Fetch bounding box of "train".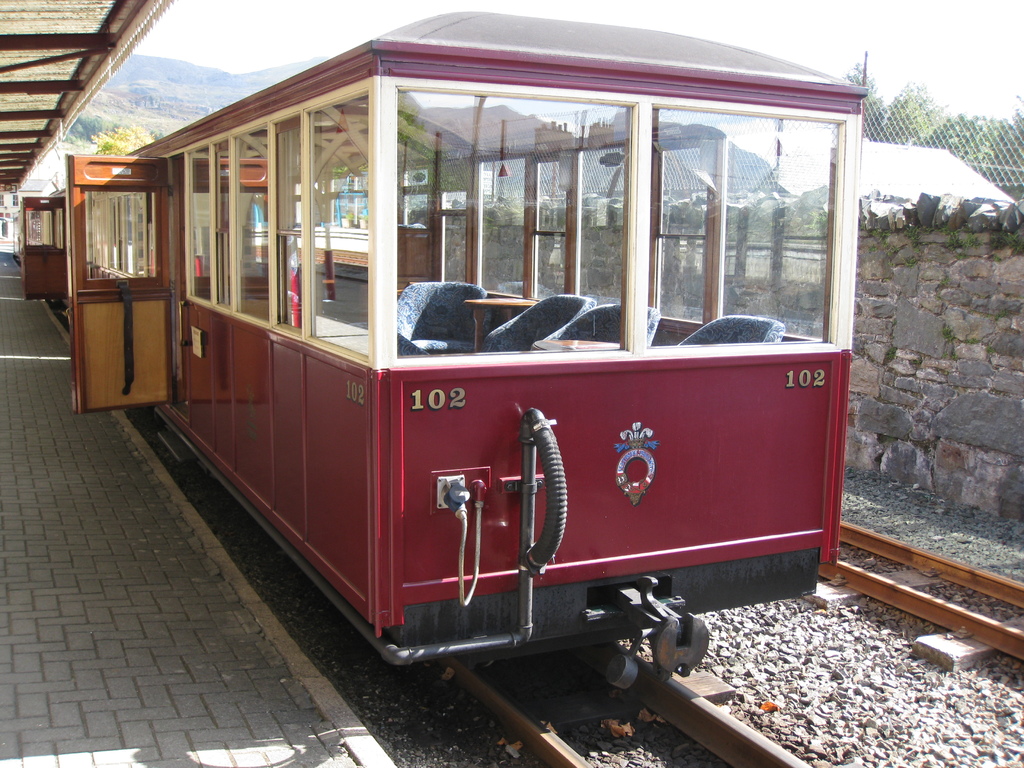
Bbox: [left=10, top=2, right=871, bottom=712].
